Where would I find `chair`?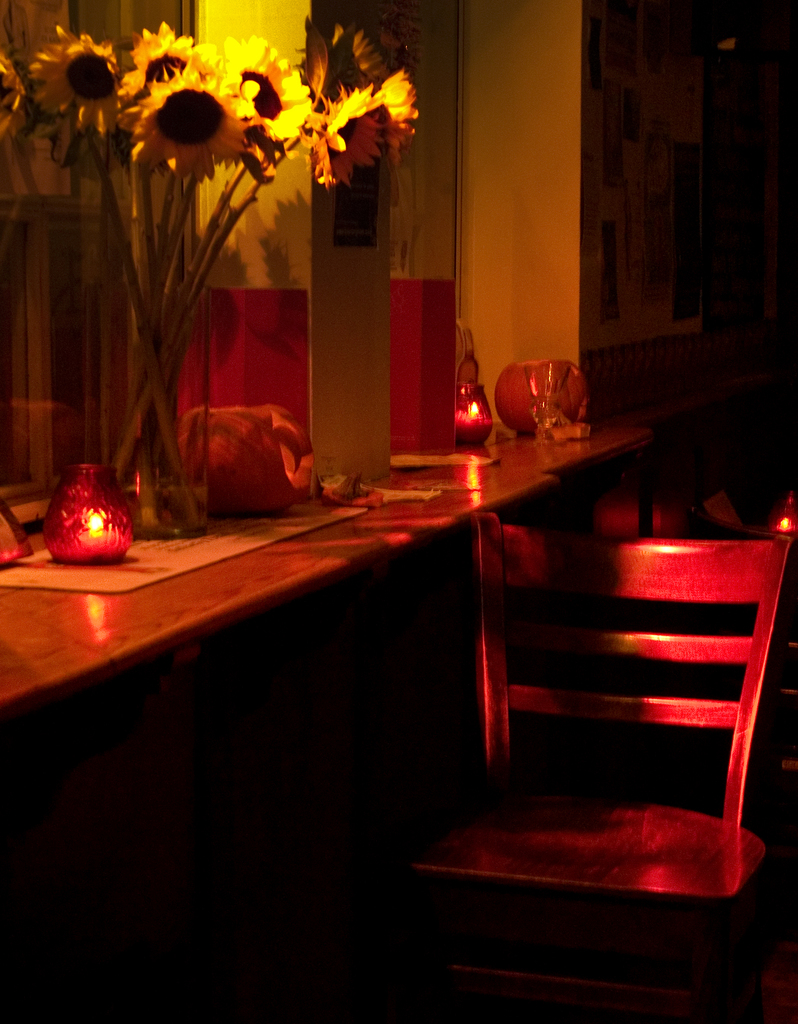
At 417:458:790:1005.
